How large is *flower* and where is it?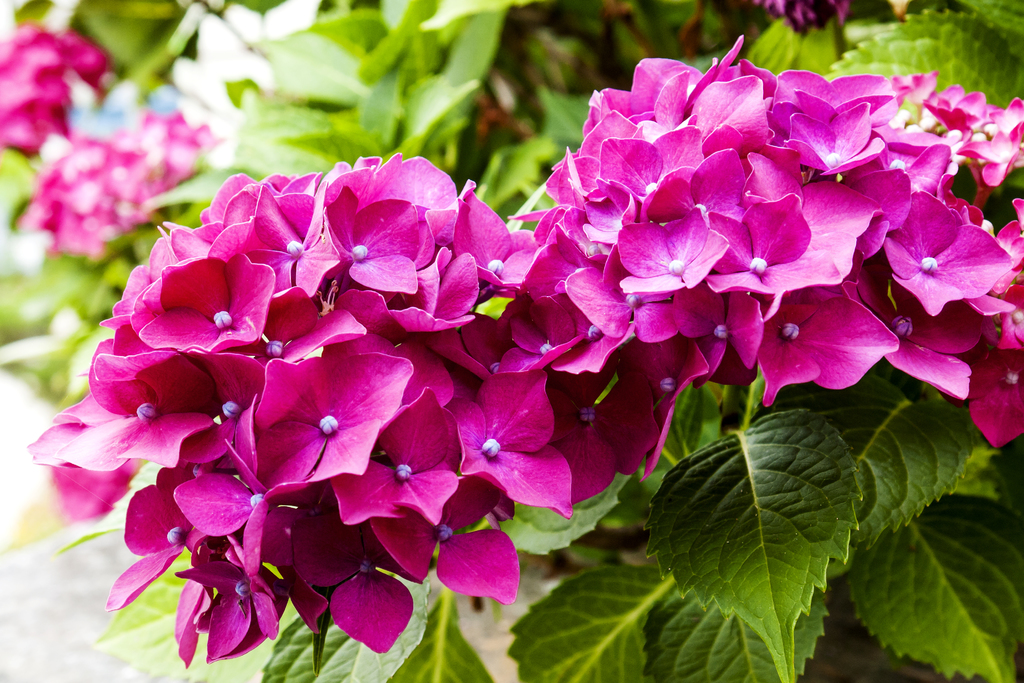
Bounding box: bbox=[750, 0, 858, 43].
